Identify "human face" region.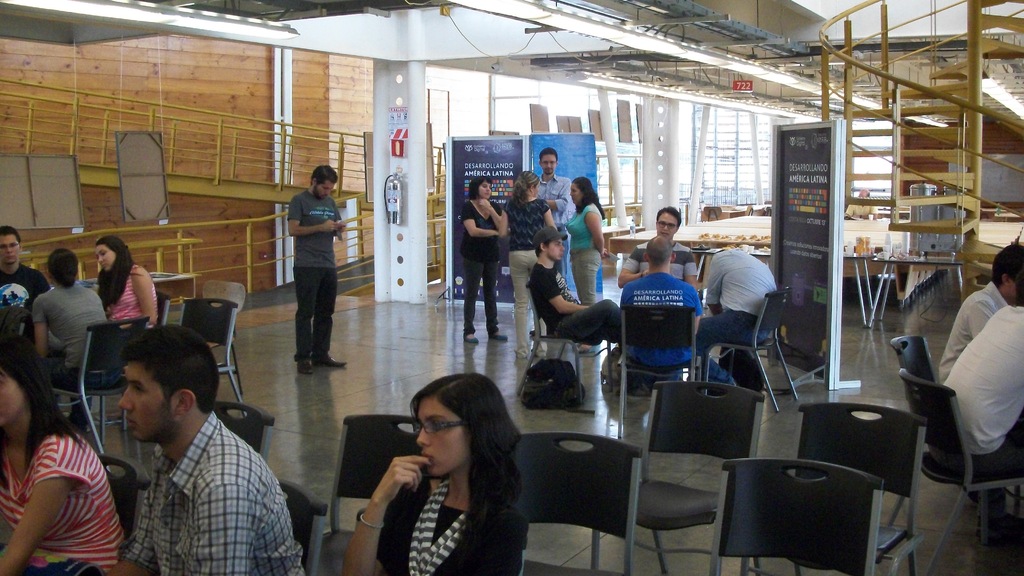
Region: (536, 150, 561, 177).
